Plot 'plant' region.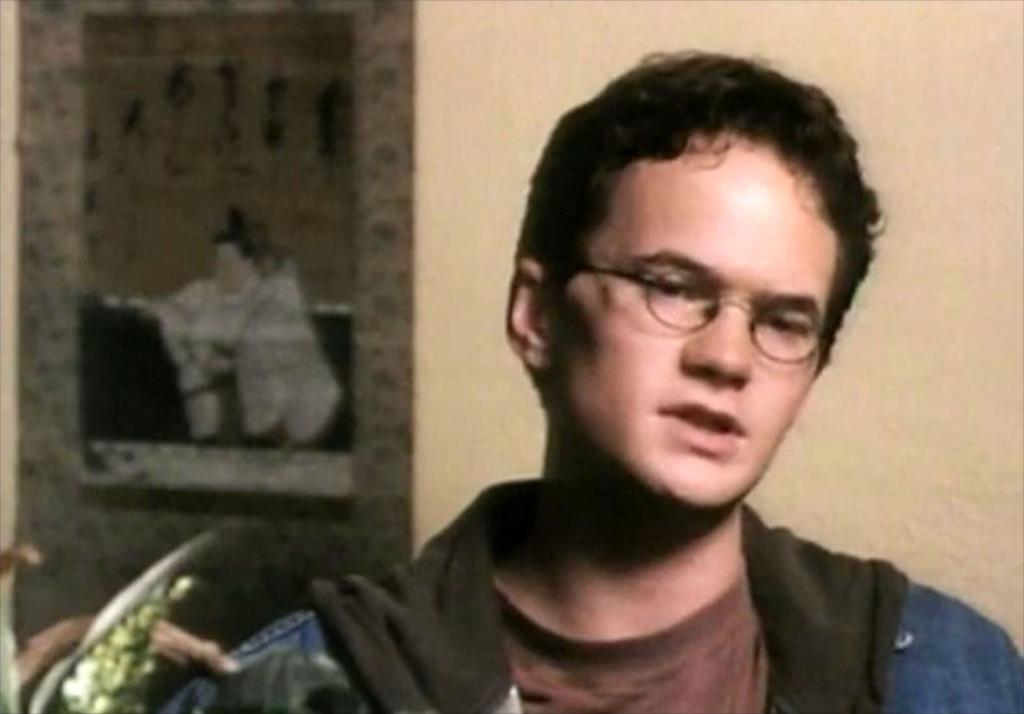
Plotted at box(62, 577, 188, 713).
